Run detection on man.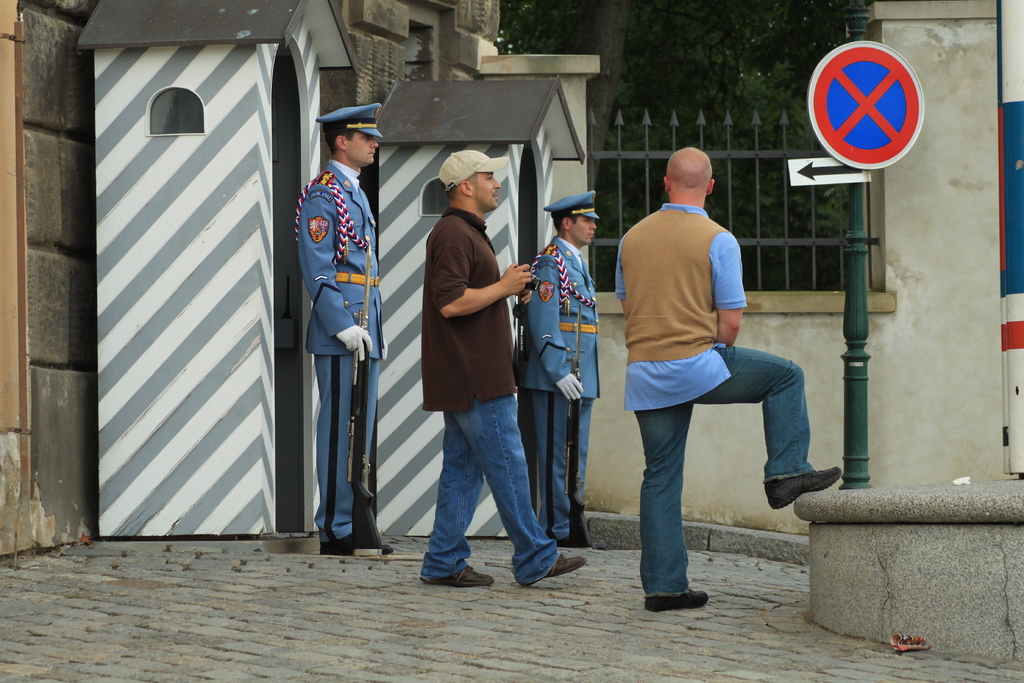
Result: 294, 102, 394, 556.
